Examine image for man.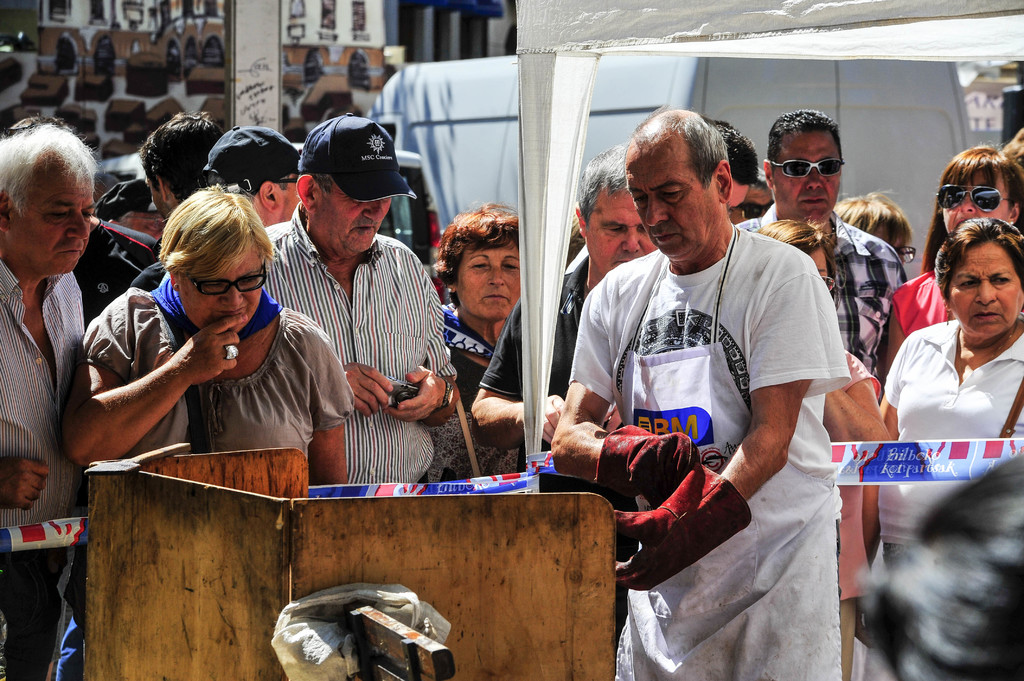
Examination result: 1/123/106/680.
